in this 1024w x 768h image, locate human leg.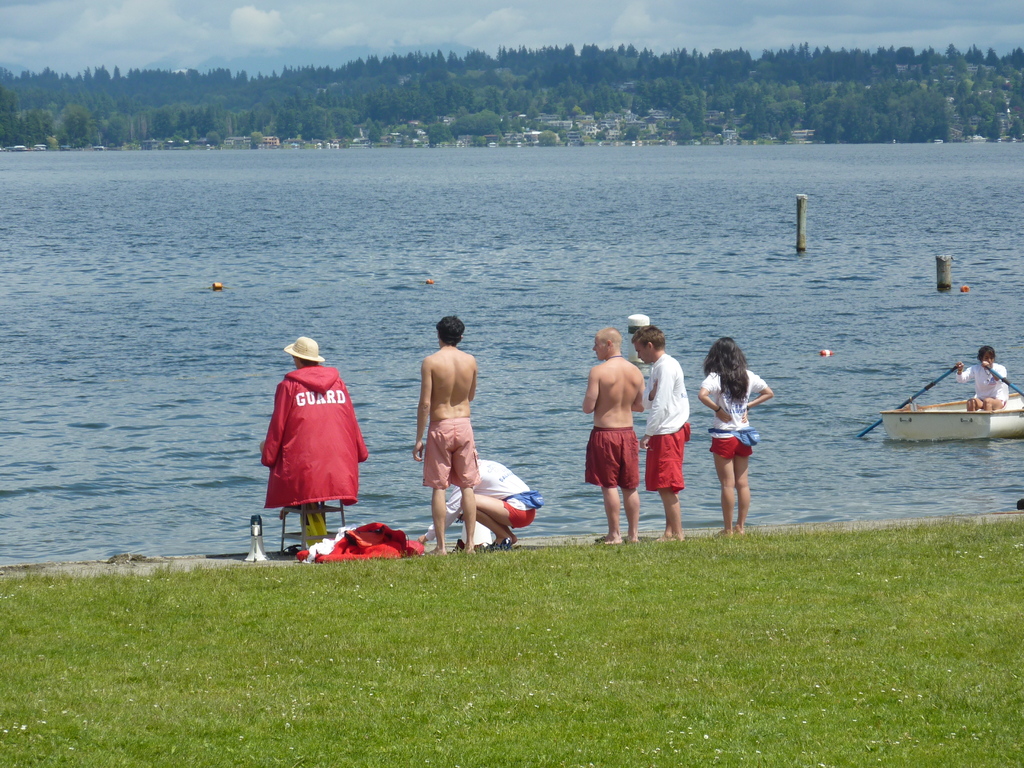
Bounding box: [x1=428, y1=419, x2=453, y2=552].
